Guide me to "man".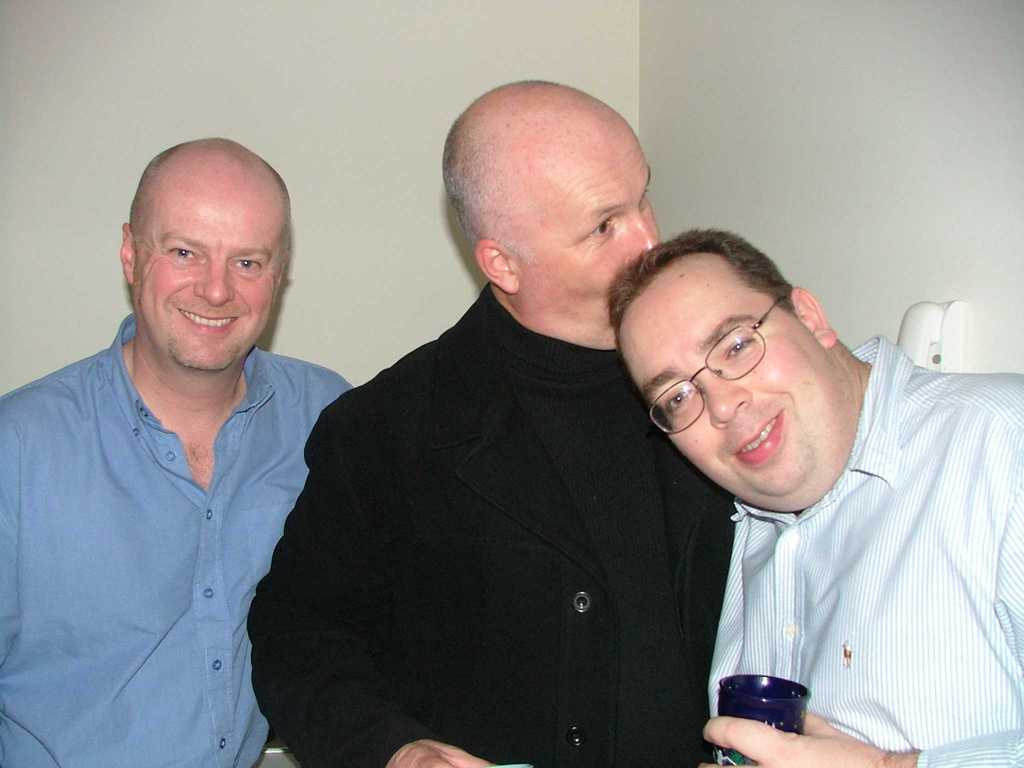
Guidance: select_region(0, 135, 354, 767).
